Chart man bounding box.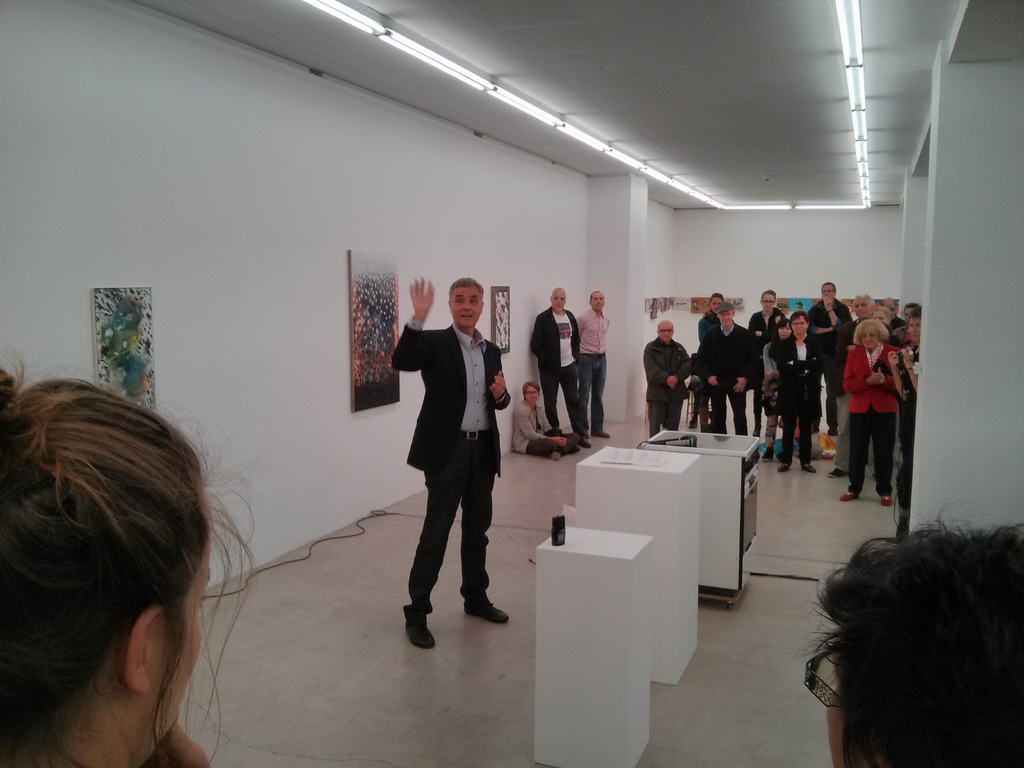
Charted: (390, 255, 506, 642).
